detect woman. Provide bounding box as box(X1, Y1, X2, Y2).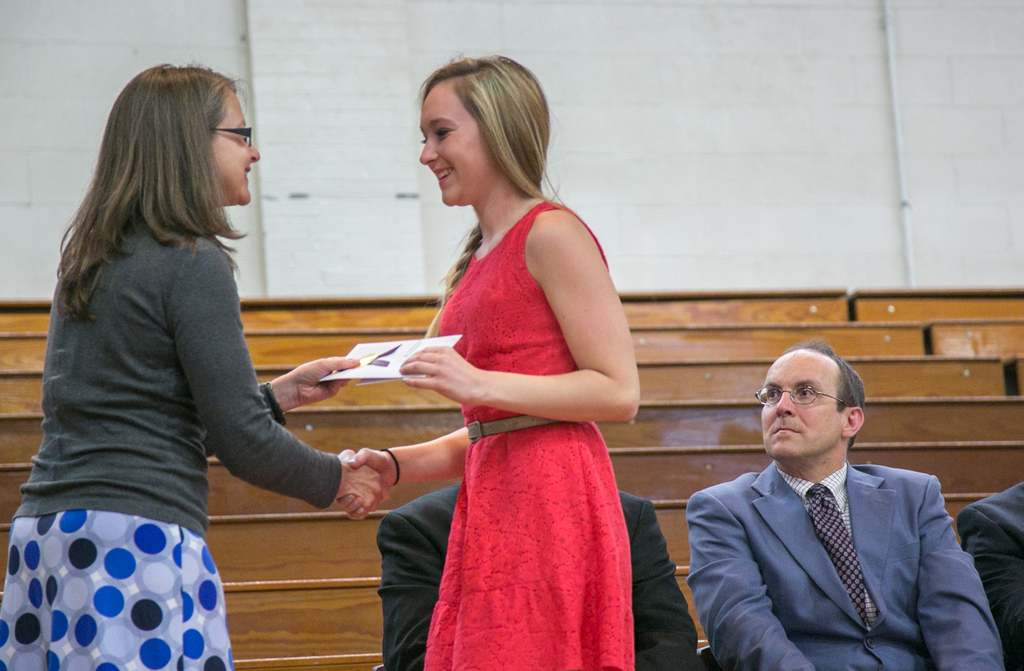
box(0, 58, 396, 670).
